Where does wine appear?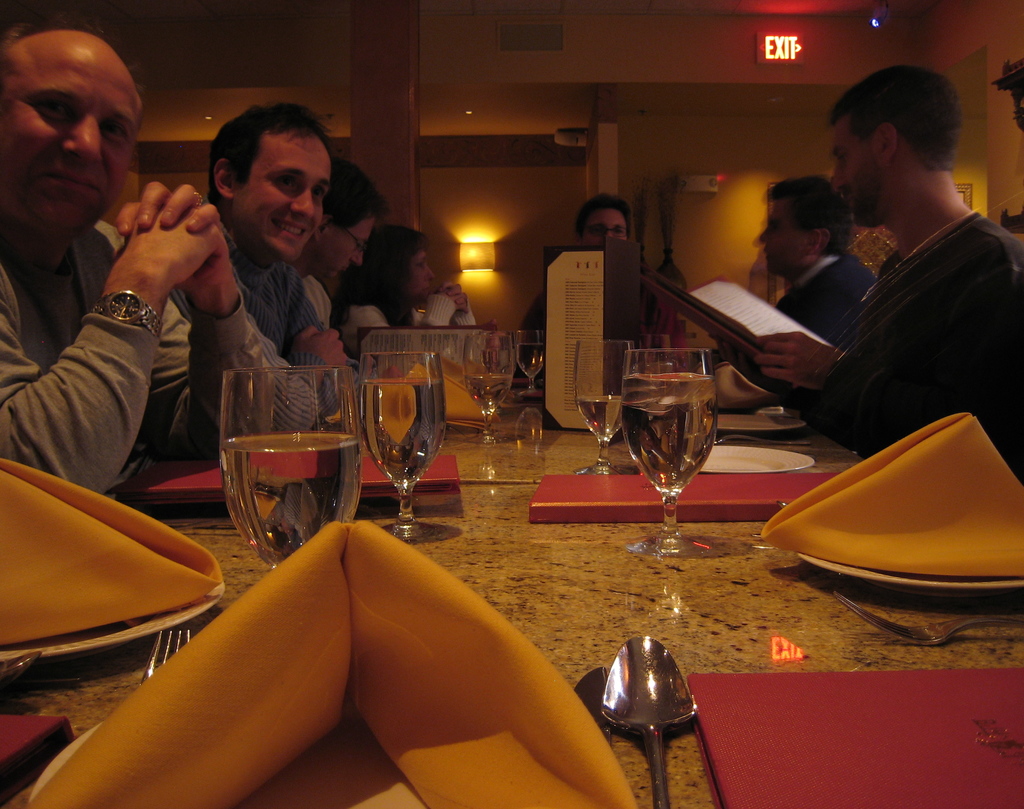
Appears at bbox(514, 340, 546, 375).
